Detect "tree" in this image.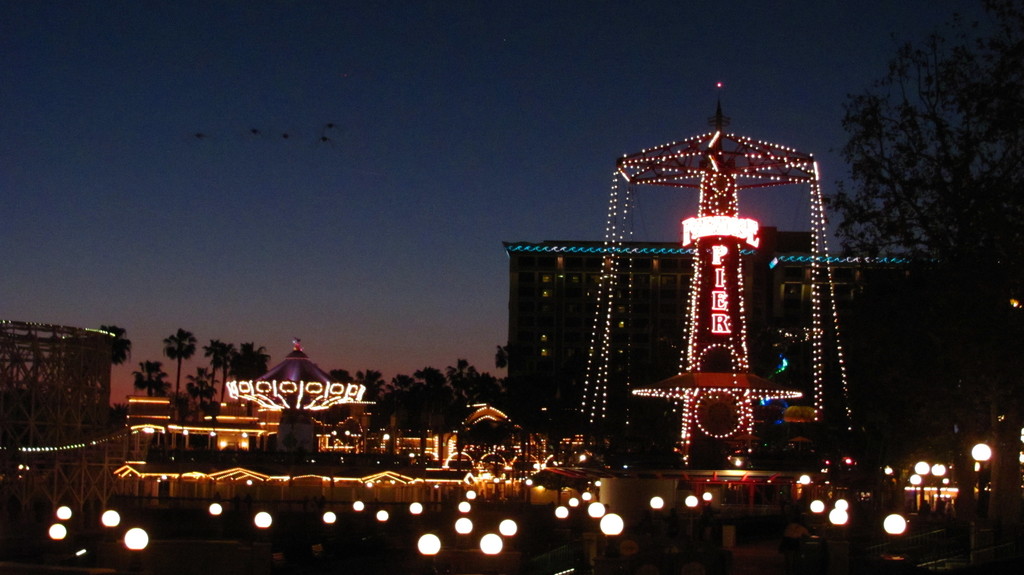
Detection: region(186, 370, 213, 411).
